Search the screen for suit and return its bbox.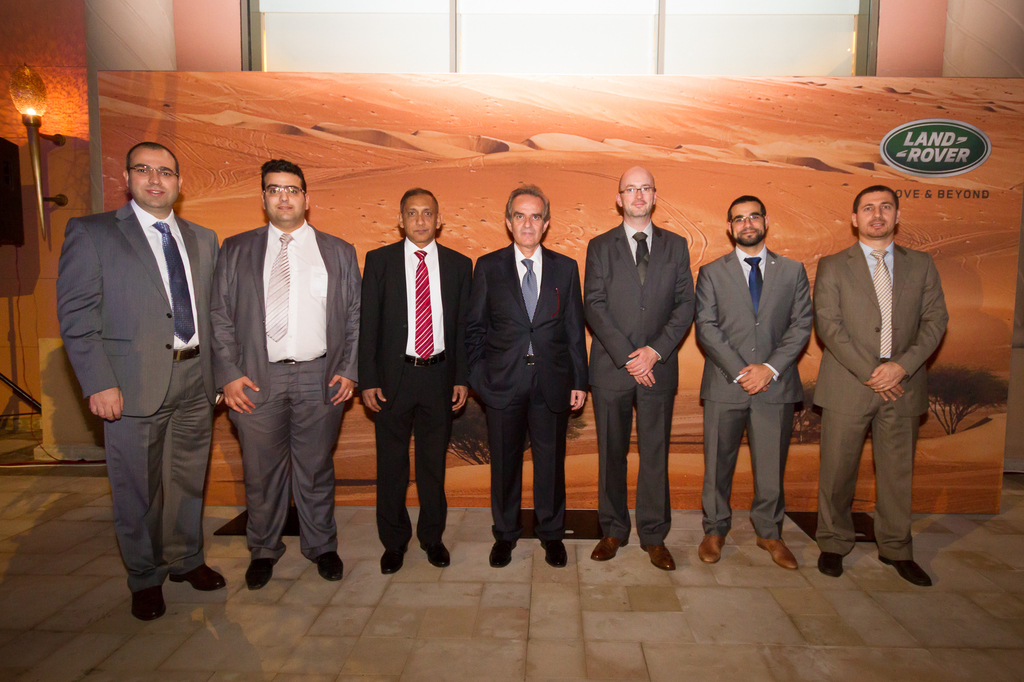
Found: x1=692 y1=244 x2=815 y2=535.
